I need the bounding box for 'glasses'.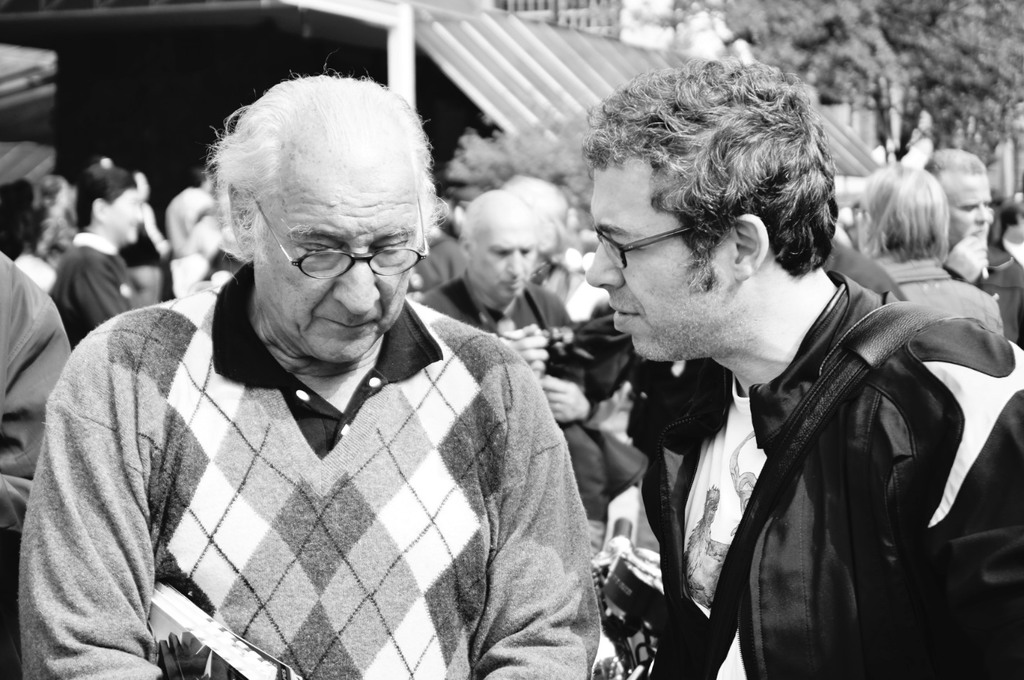
Here it is: Rect(251, 189, 430, 277).
